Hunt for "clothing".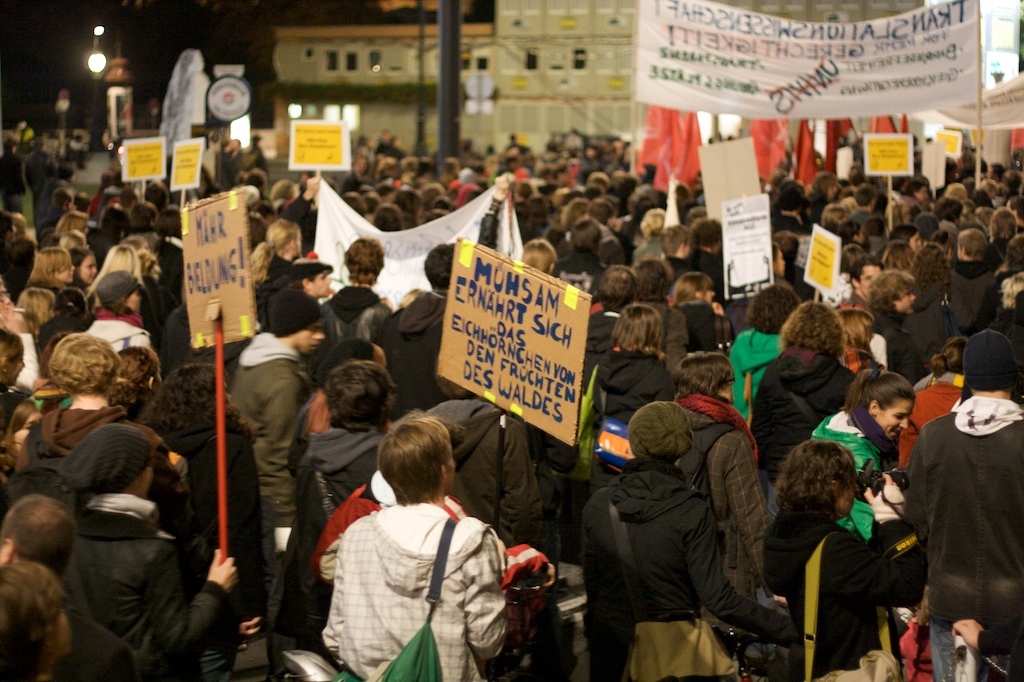
Hunted down at Rect(617, 219, 636, 267).
